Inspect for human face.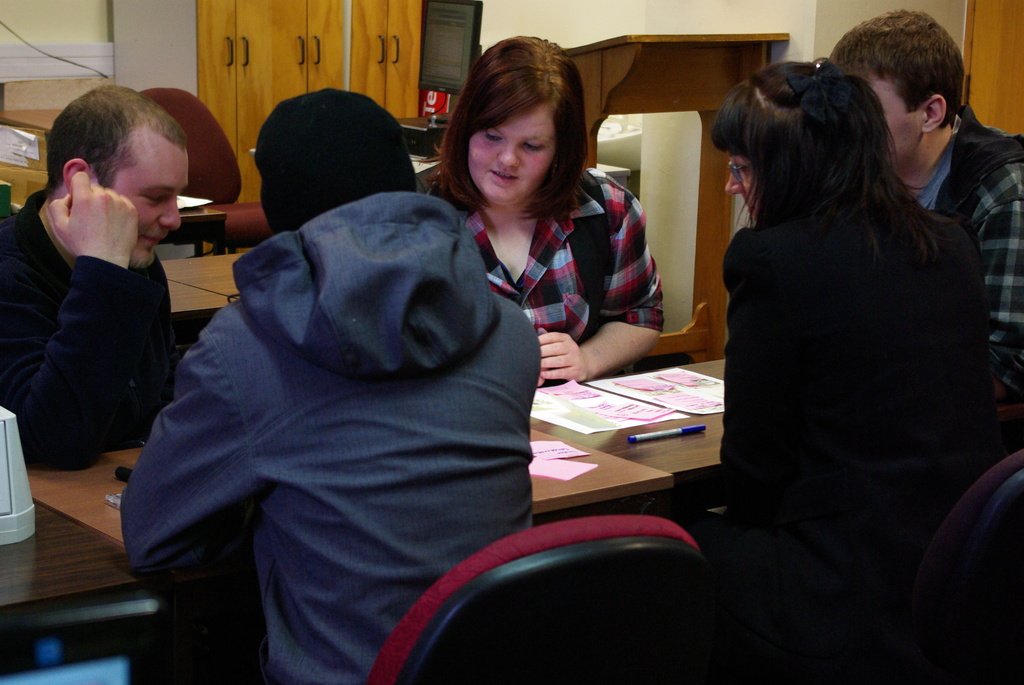
Inspection: 870,79,924,159.
